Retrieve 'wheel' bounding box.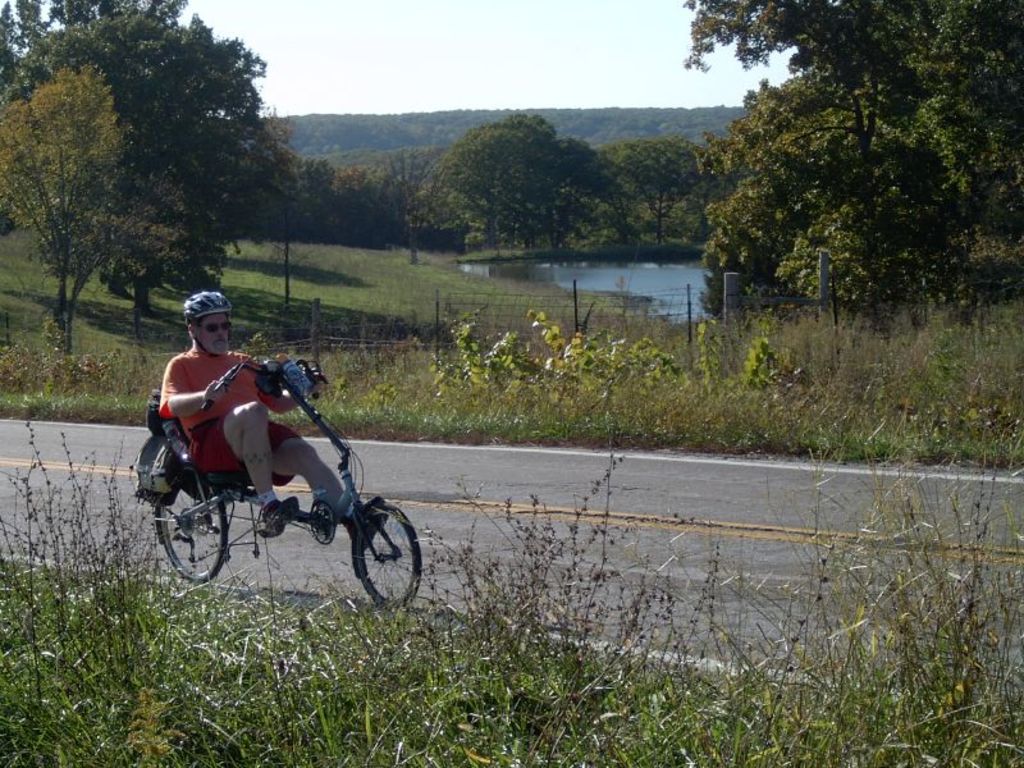
Bounding box: 155,471,228,585.
